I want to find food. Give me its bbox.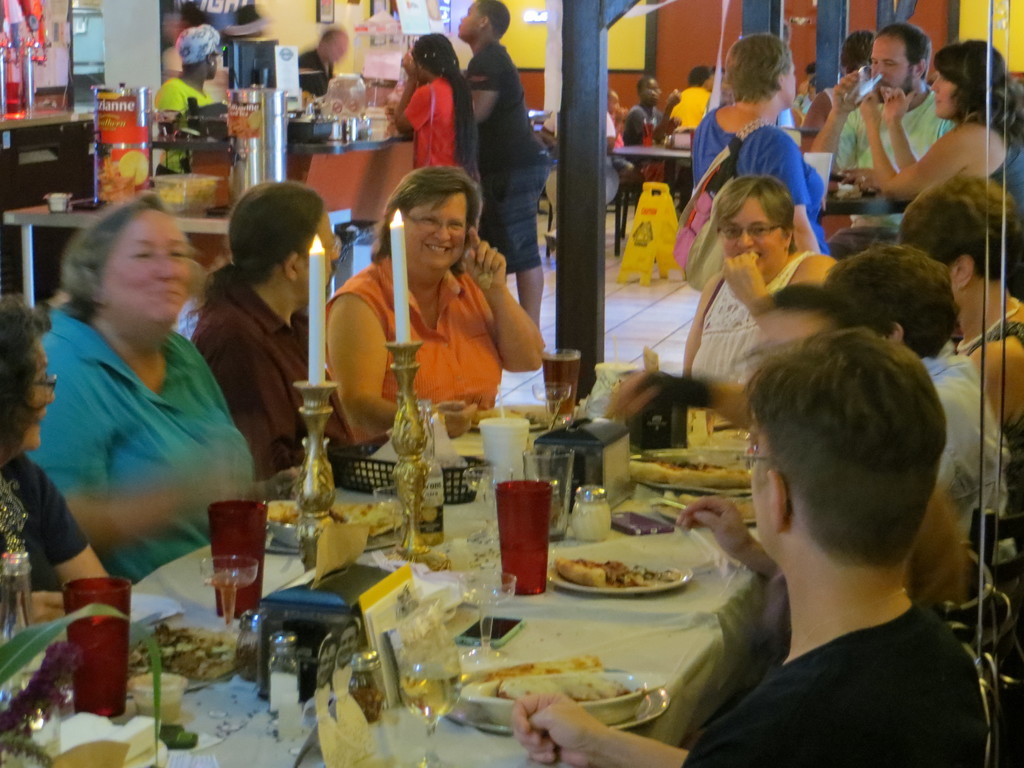
bbox(159, 179, 217, 208).
